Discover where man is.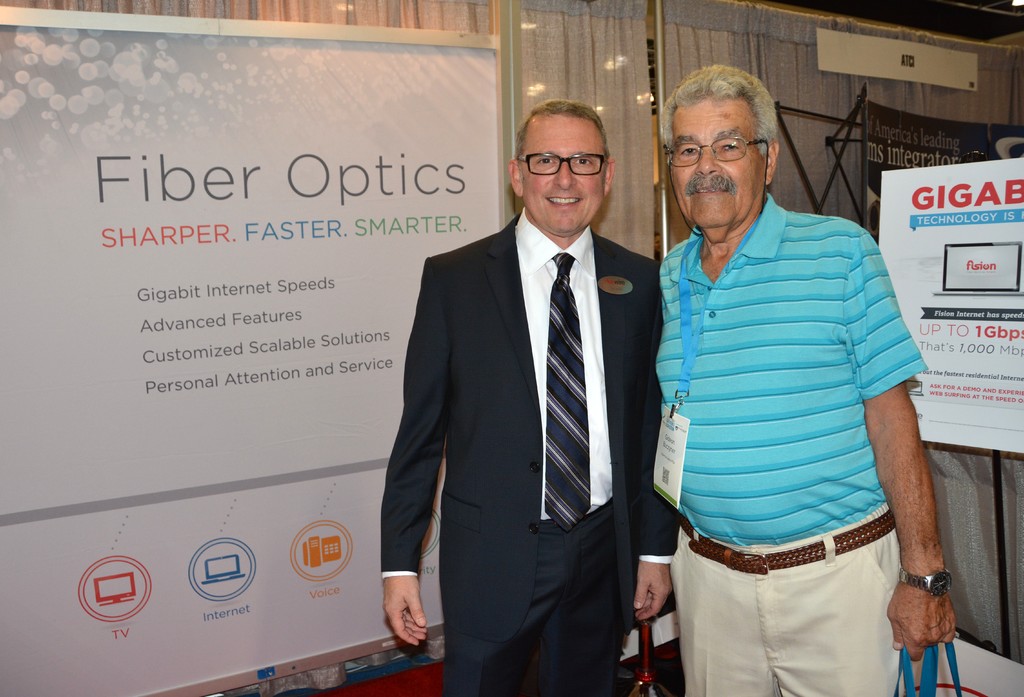
Discovered at l=659, t=58, r=964, b=696.
